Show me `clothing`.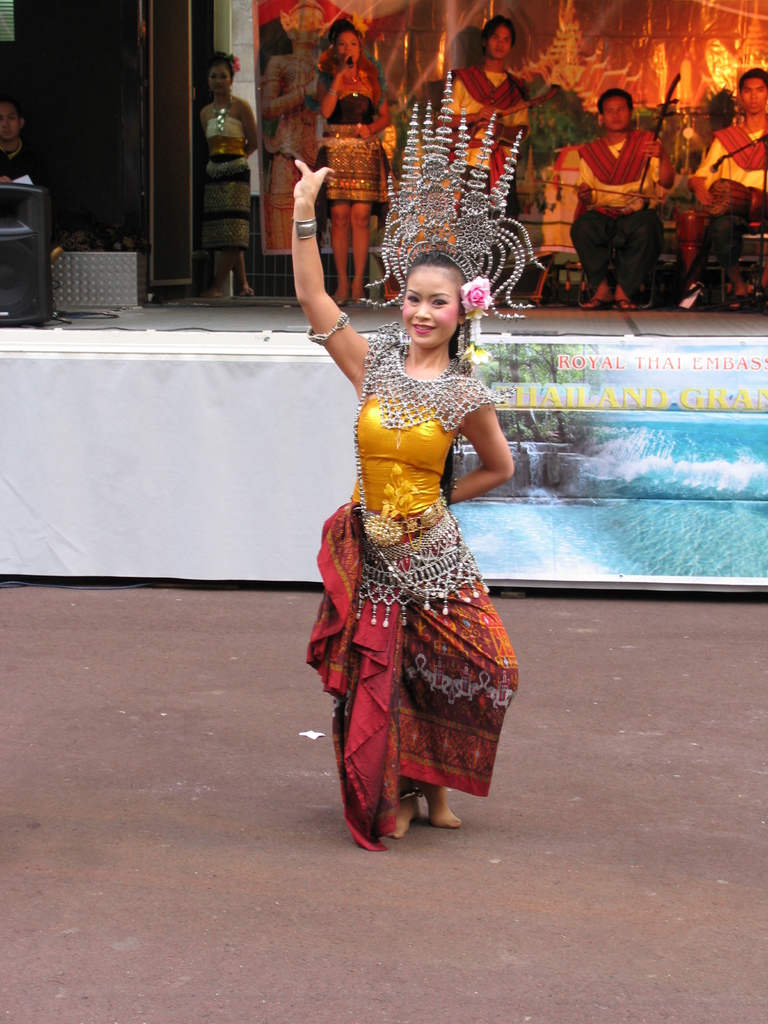
`clothing` is here: l=265, t=65, r=324, b=241.
